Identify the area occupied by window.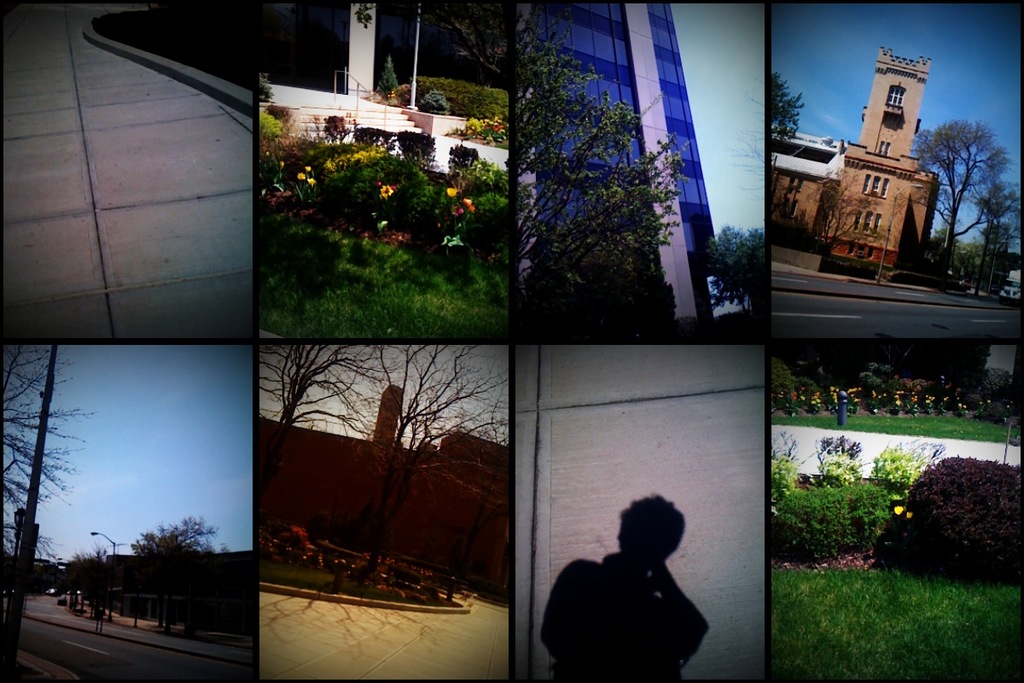
Area: [left=864, top=211, right=874, bottom=233].
